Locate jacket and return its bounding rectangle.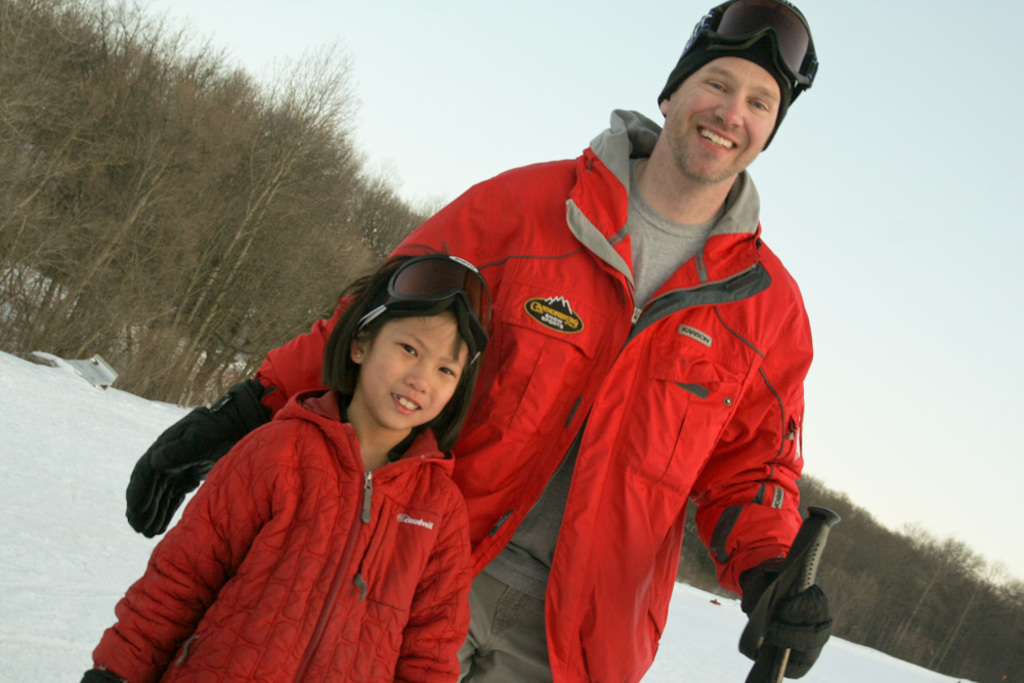
left=112, top=312, right=513, bottom=682.
